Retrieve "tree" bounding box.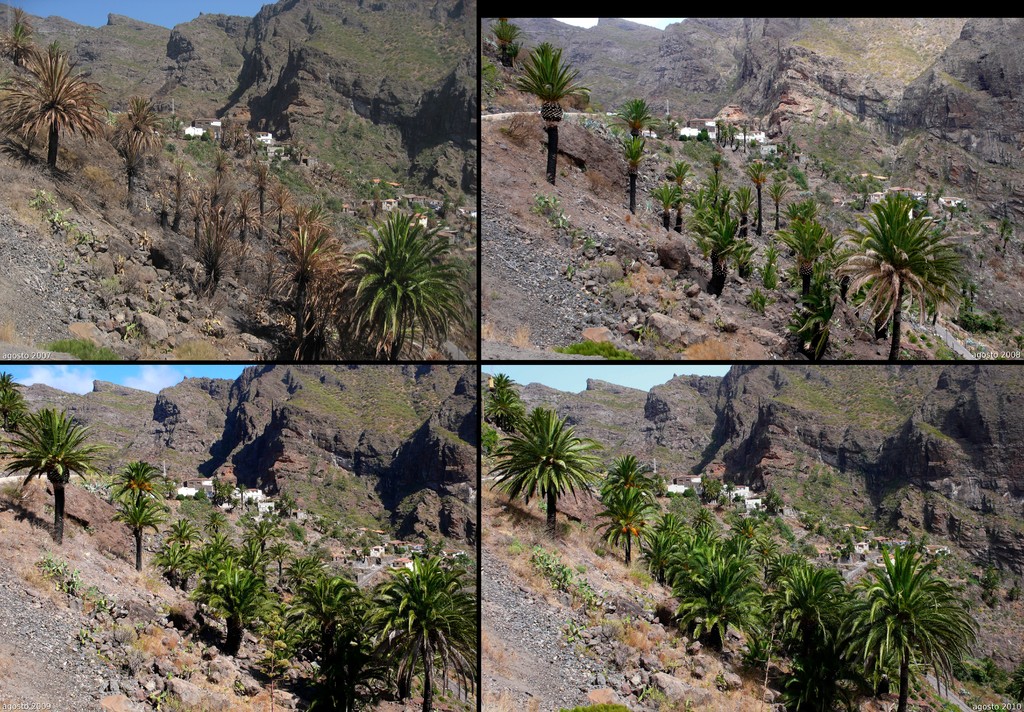
Bounding box: l=687, t=192, r=738, b=292.
